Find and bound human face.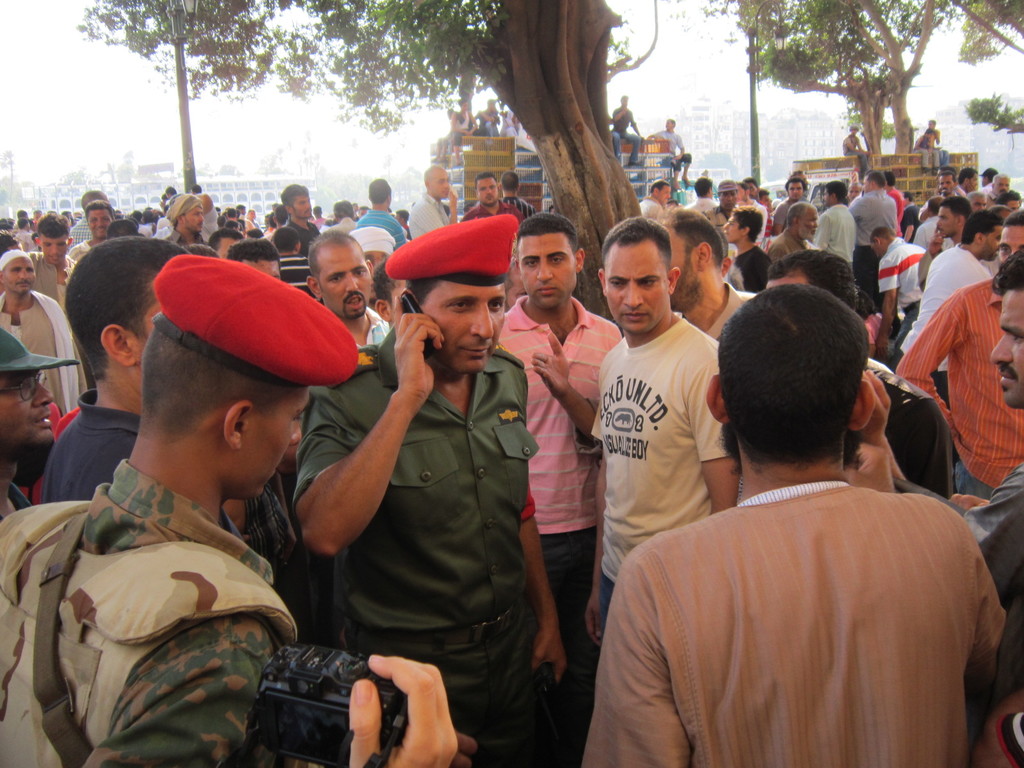
Bound: box=[423, 280, 508, 372].
